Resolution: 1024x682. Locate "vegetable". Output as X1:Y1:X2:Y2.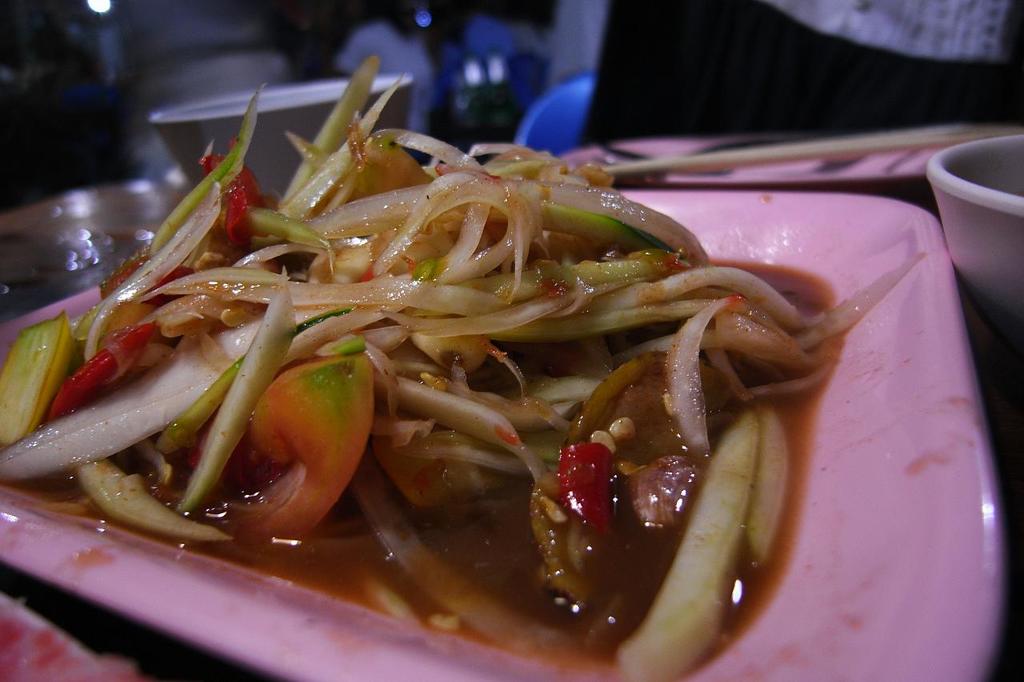
617:413:761:676.
